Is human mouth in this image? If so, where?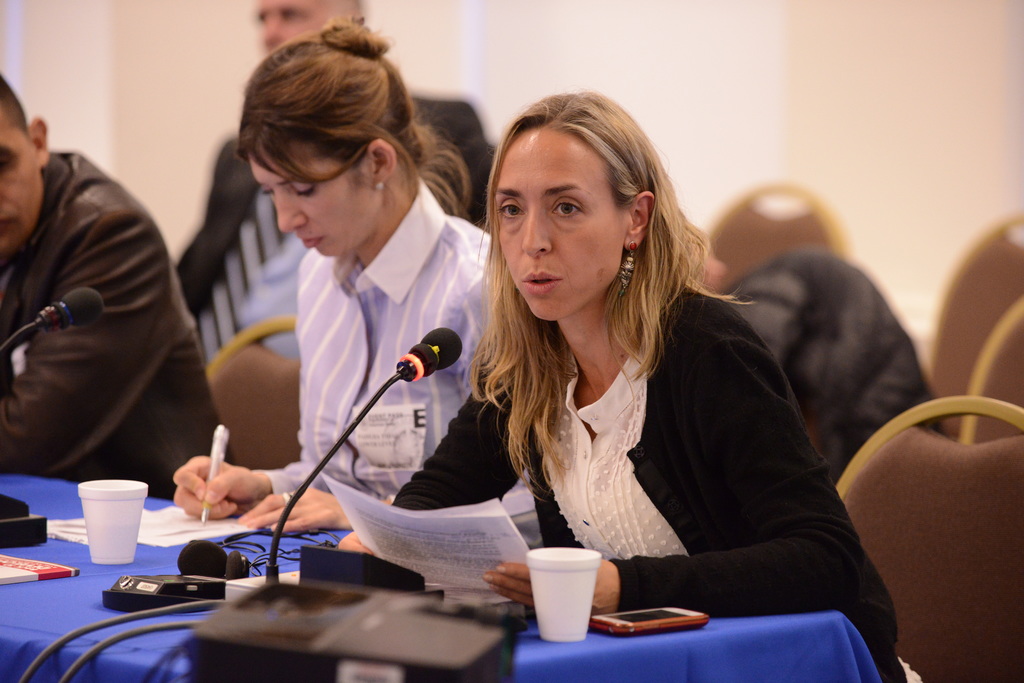
Yes, at [522,267,564,296].
